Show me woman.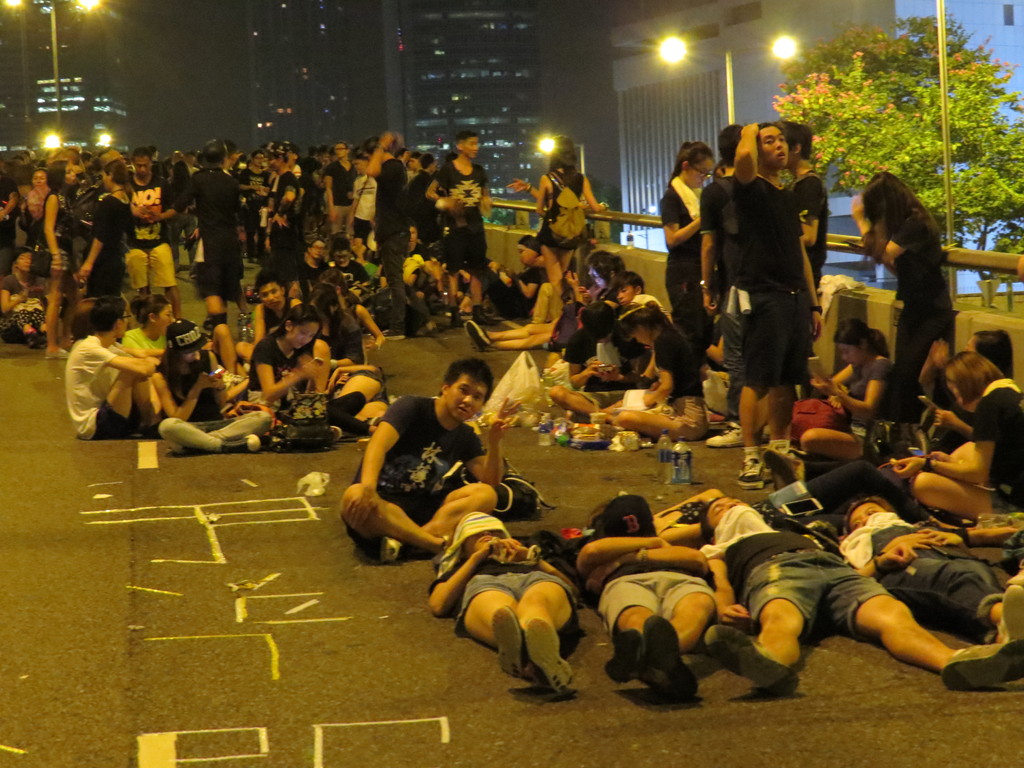
woman is here: x1=892 y1=347 x2=1023 y2=524.
